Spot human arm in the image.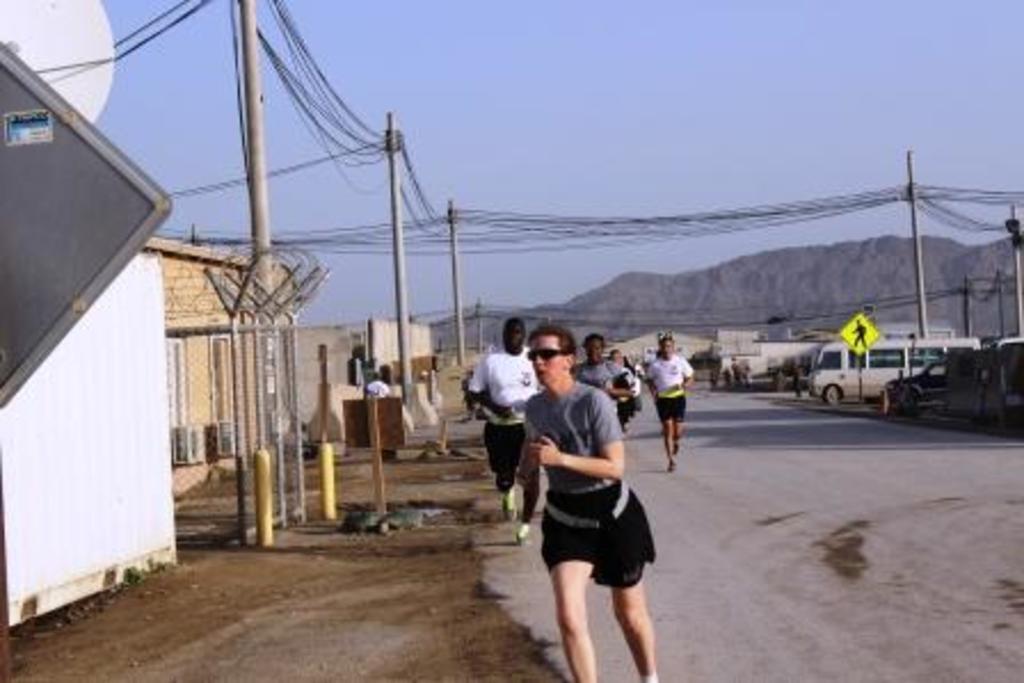
human arm found at crop(519, 400, 549, 551).
